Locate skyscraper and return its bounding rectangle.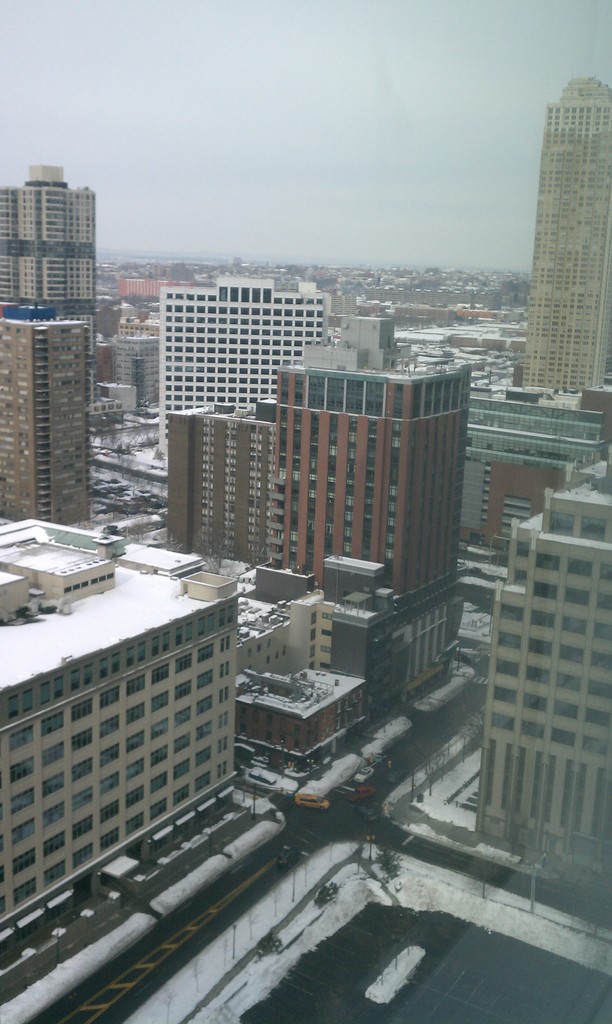
112,337,170,406.
